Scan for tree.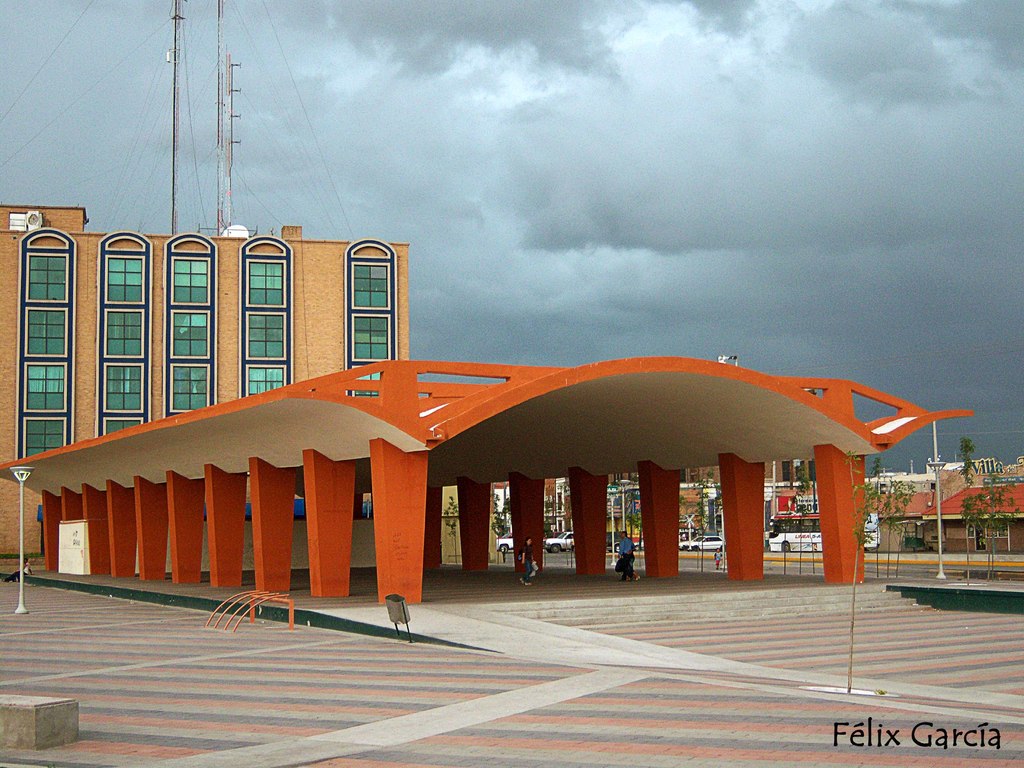
Scan result: [x1=843, y1=450, x2=886, y2=694].
